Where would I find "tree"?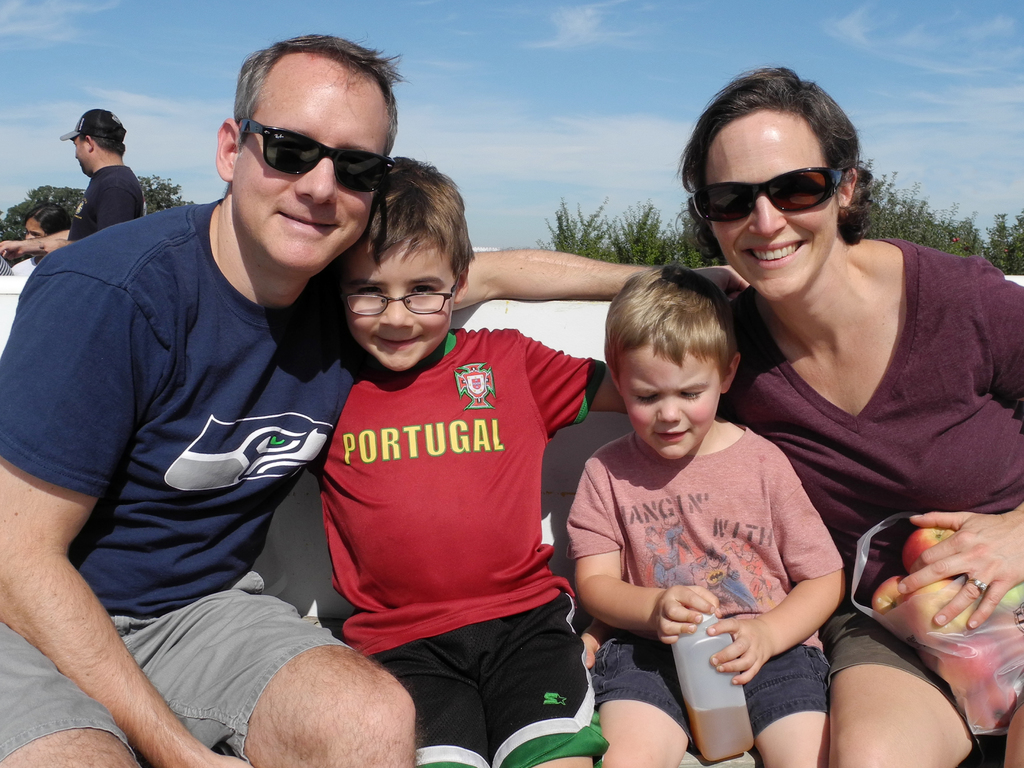
At (534, 193, 609, 262).
